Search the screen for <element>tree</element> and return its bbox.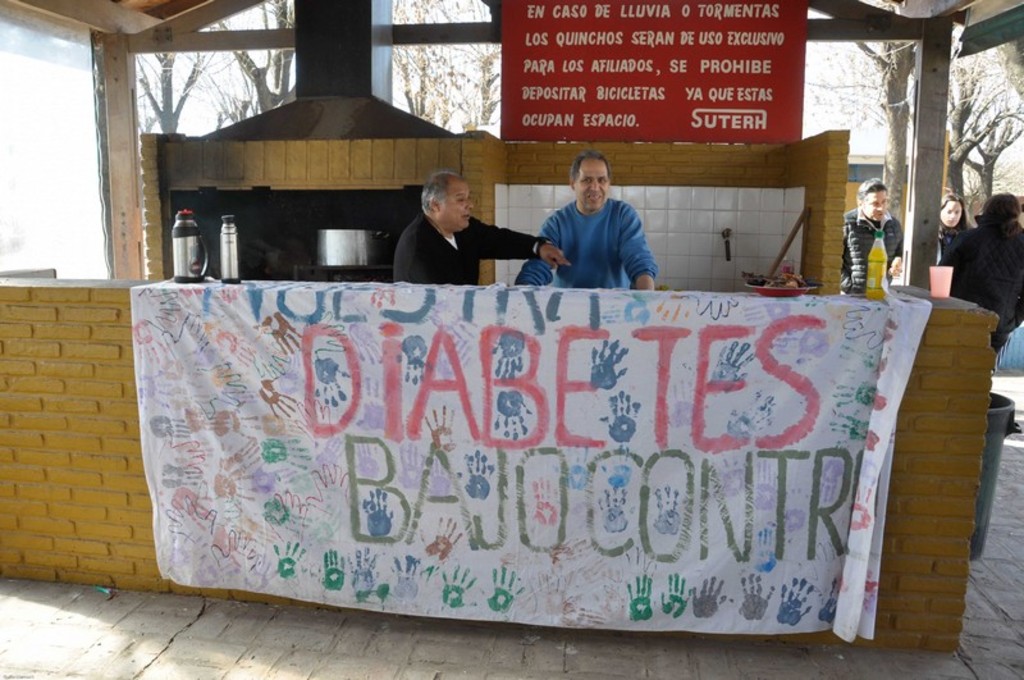
Found: 929,27,1023,224.
